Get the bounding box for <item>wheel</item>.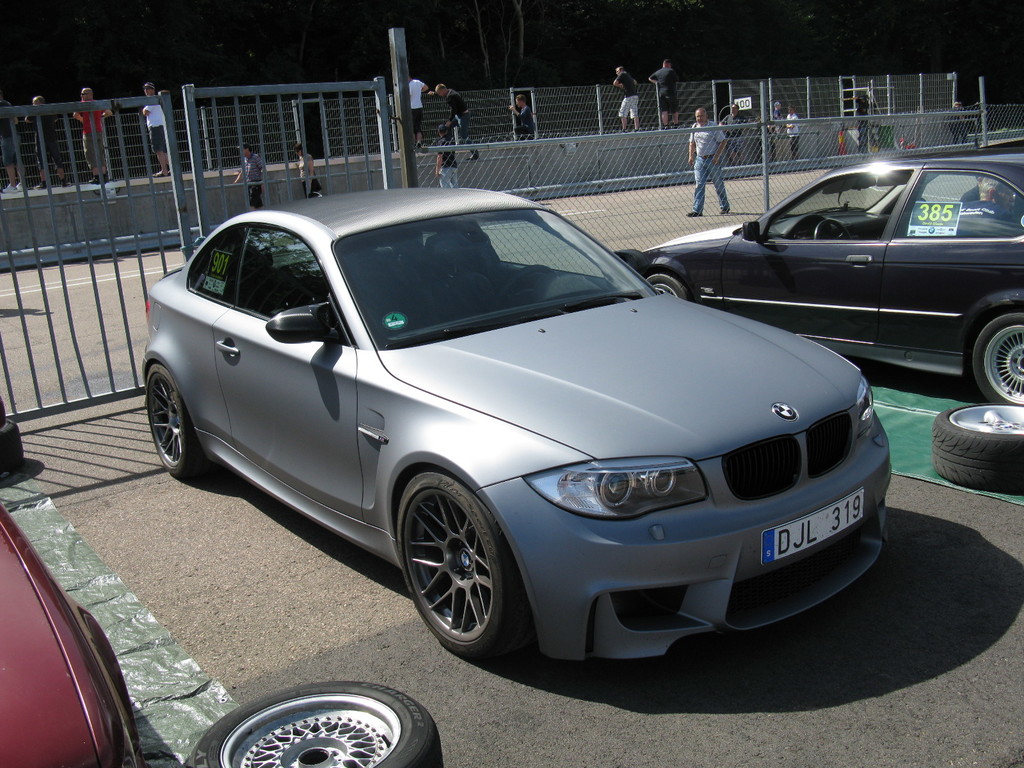
491:262:552:310.
